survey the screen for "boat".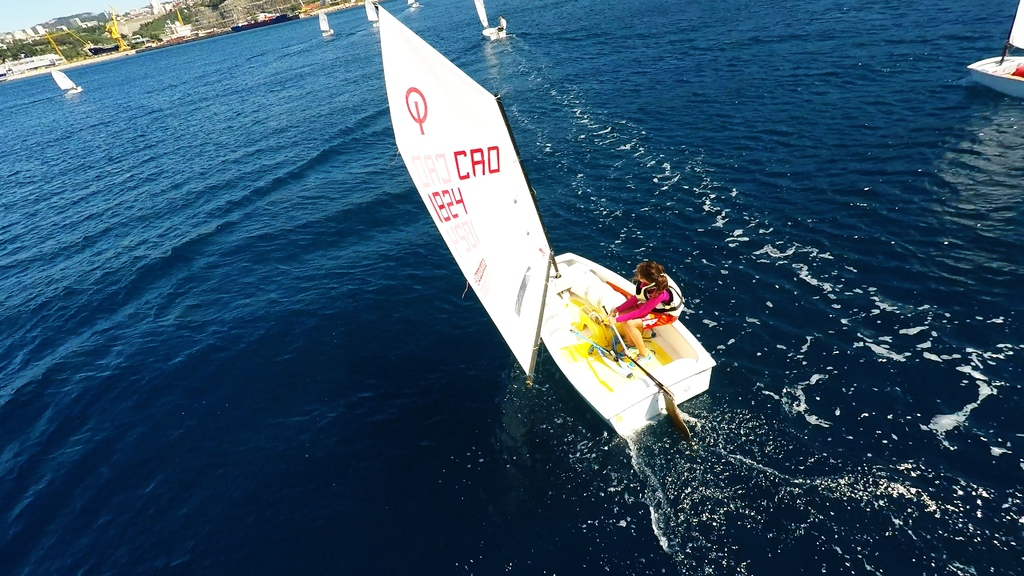
Survey found: left=364, top=45, right=705, bottom=461.
